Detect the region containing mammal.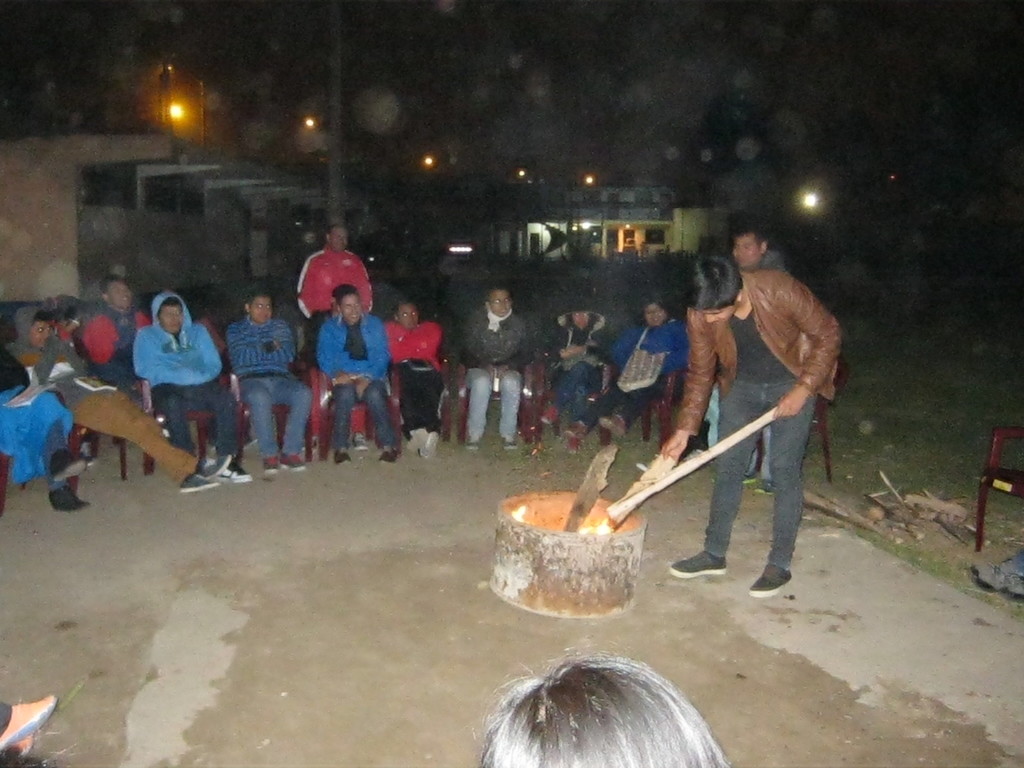
detection(5, 292, 232, 491).
